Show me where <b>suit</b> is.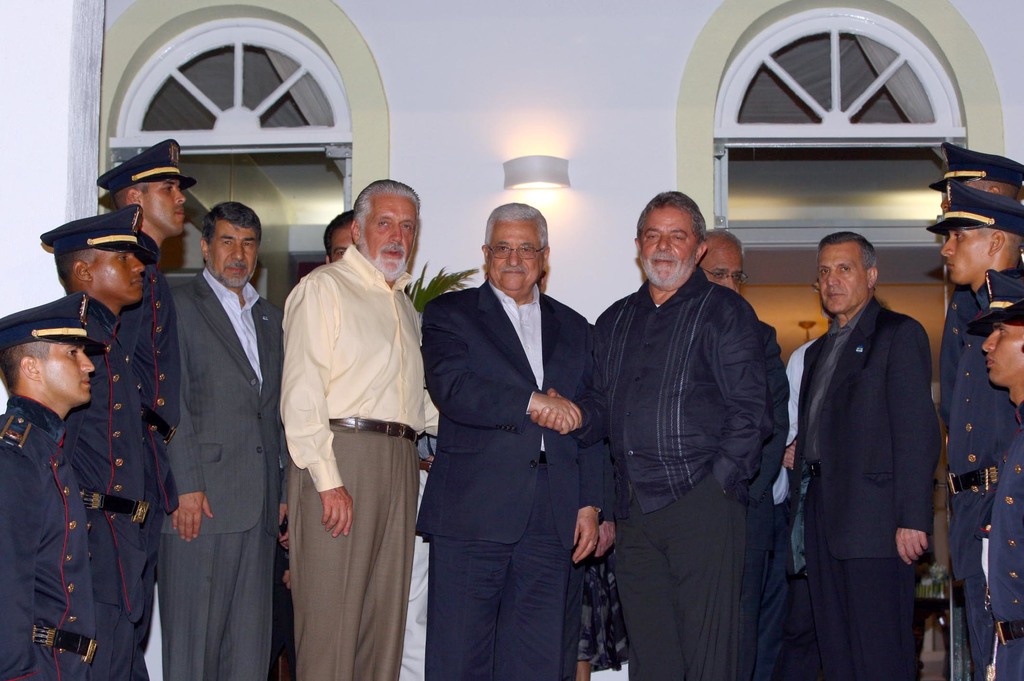
<b>suit</b> is at bbox=(412, 277, 606, 680).
